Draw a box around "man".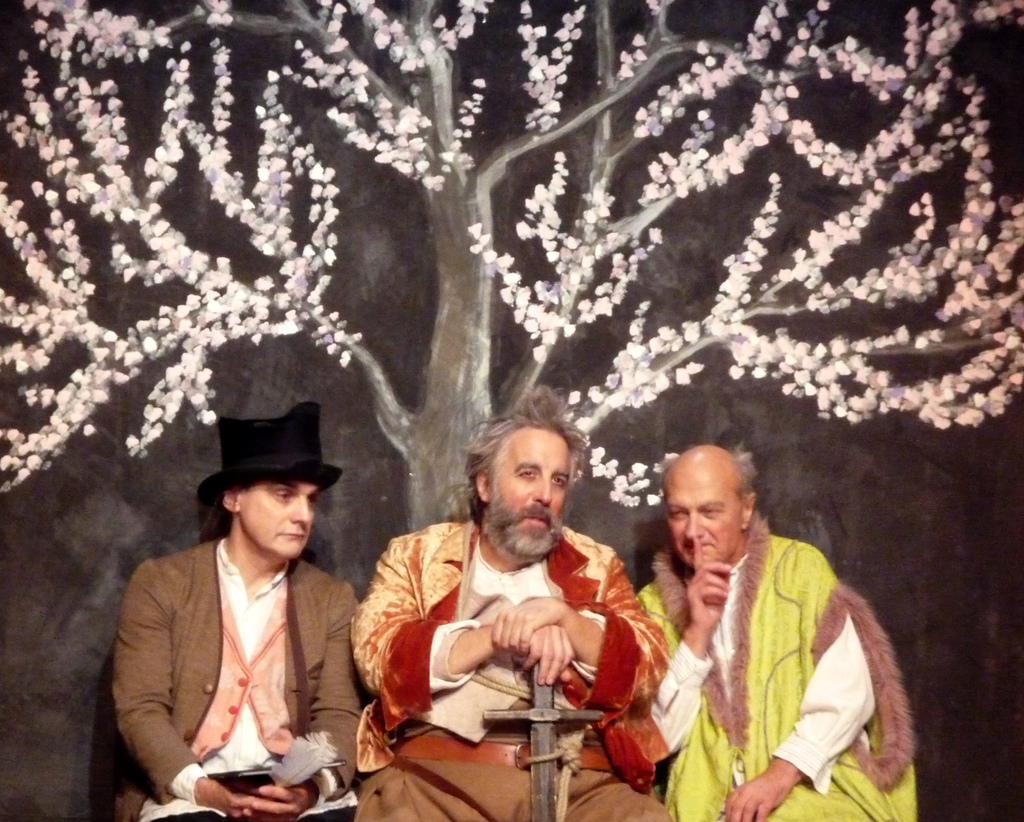
367, 418, 675, 805.
